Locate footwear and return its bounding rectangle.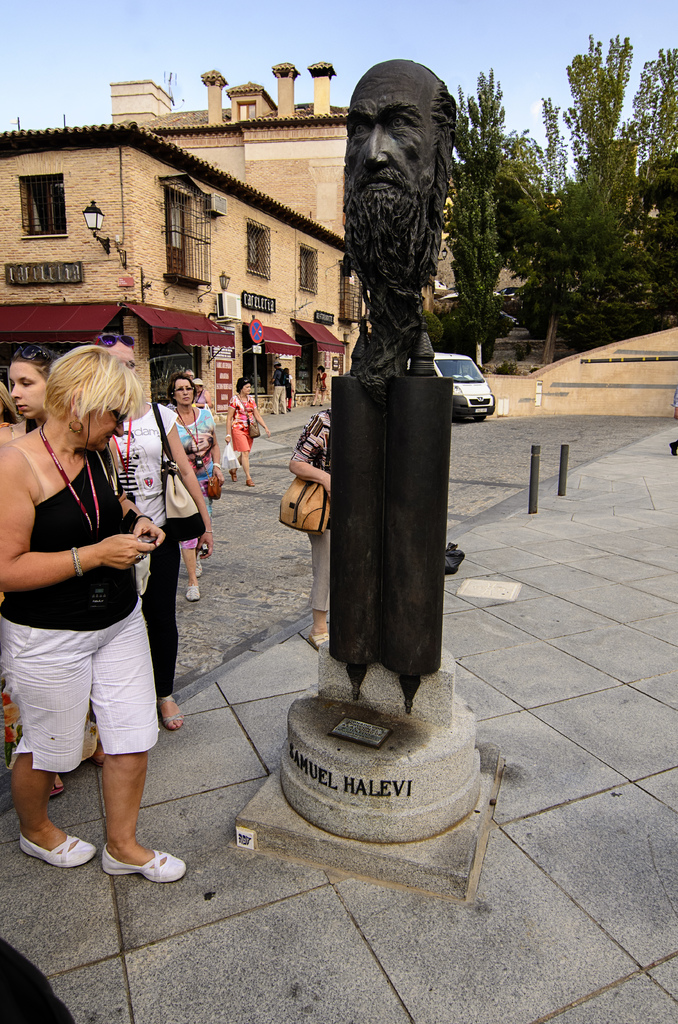
x1=100, y1=841, x2=187, y2=886.
